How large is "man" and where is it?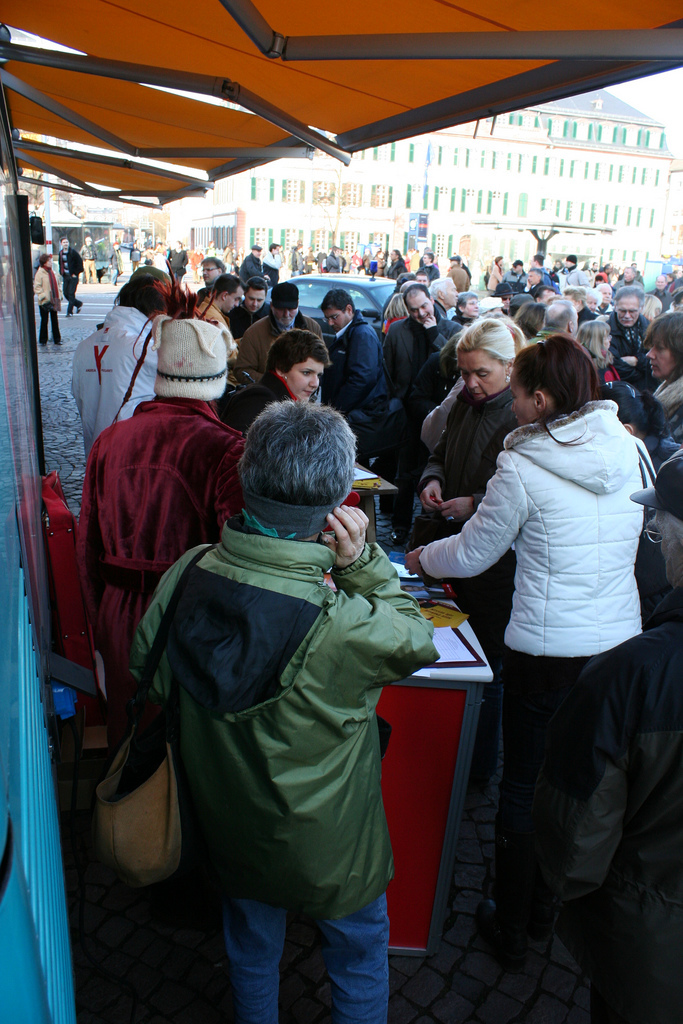
Bounding box: {"left": 352, "top": 281, "right": 475, "bottom": 434}.
